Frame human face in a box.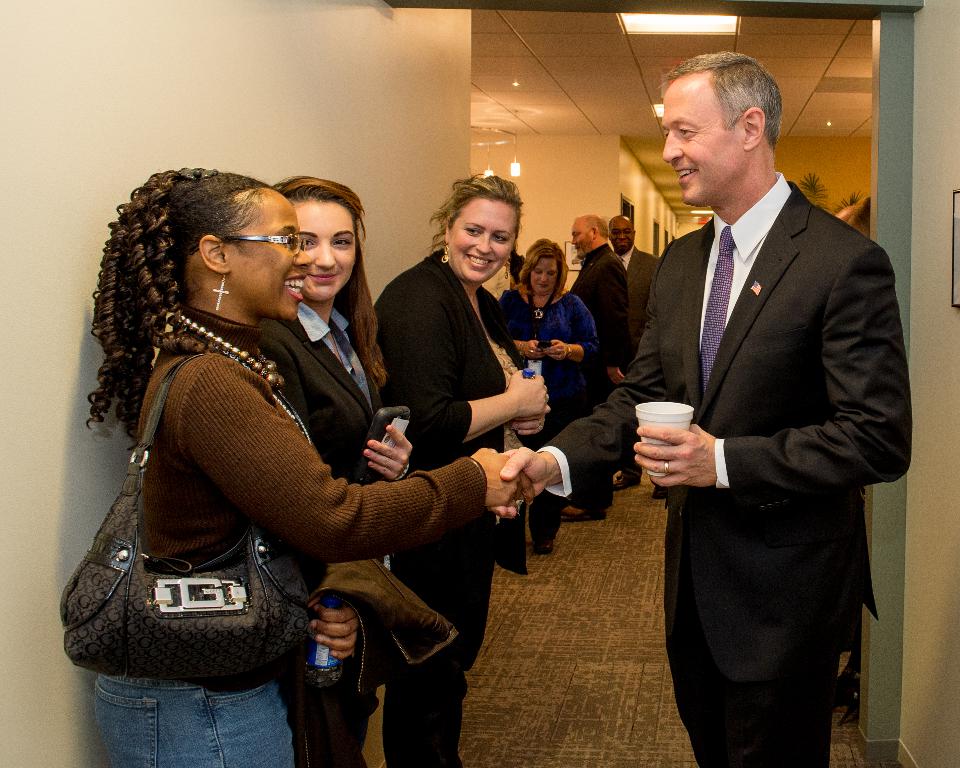
<region>448, 197, 517, 283</region>.
